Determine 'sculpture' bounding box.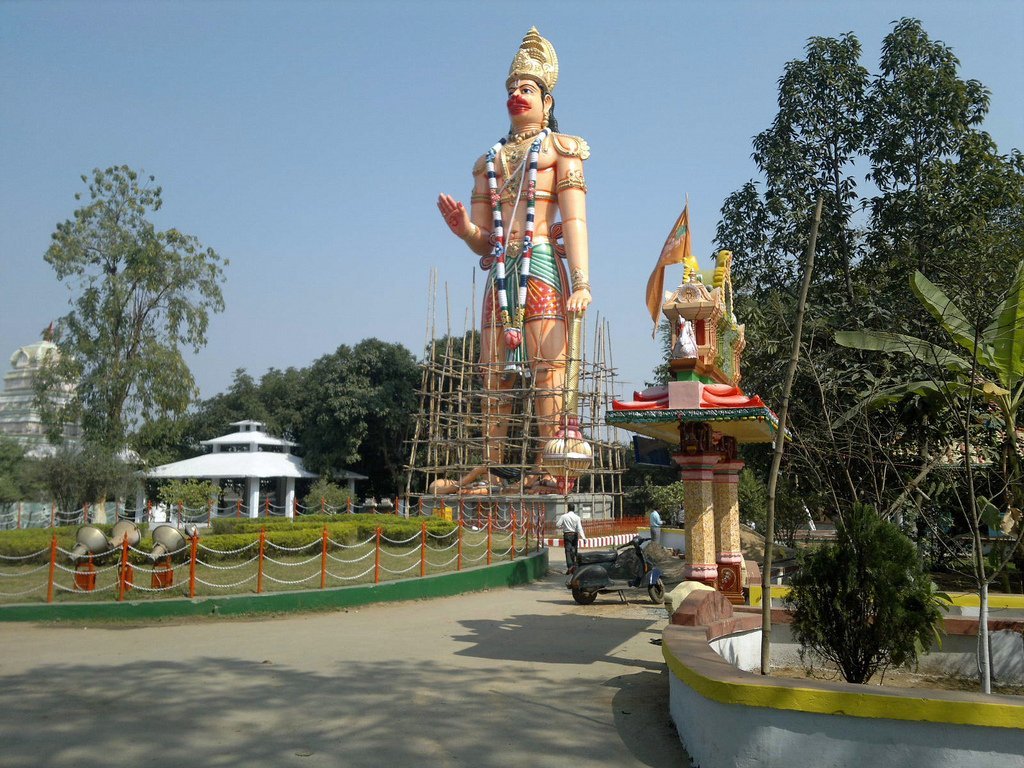
Determined: x1=430 y1=48 x2=620 y2=515.
